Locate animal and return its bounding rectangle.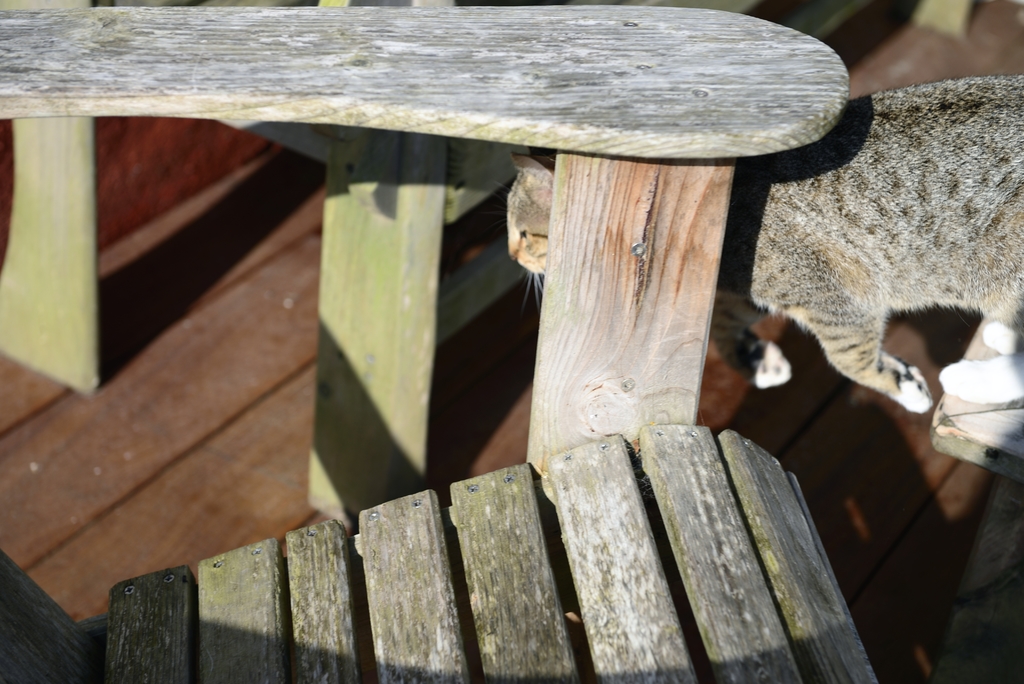
<region>504, 75, 1023, 411</region>.
